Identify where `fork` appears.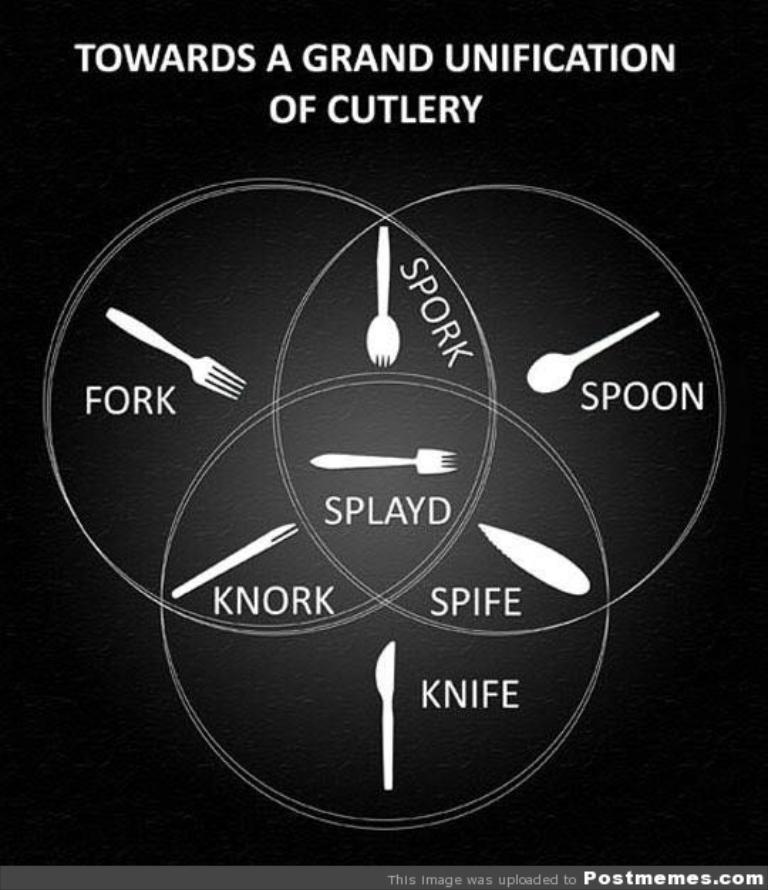
Appears at pyautogui.locateOnScreen(310, 449, 459, 472).
